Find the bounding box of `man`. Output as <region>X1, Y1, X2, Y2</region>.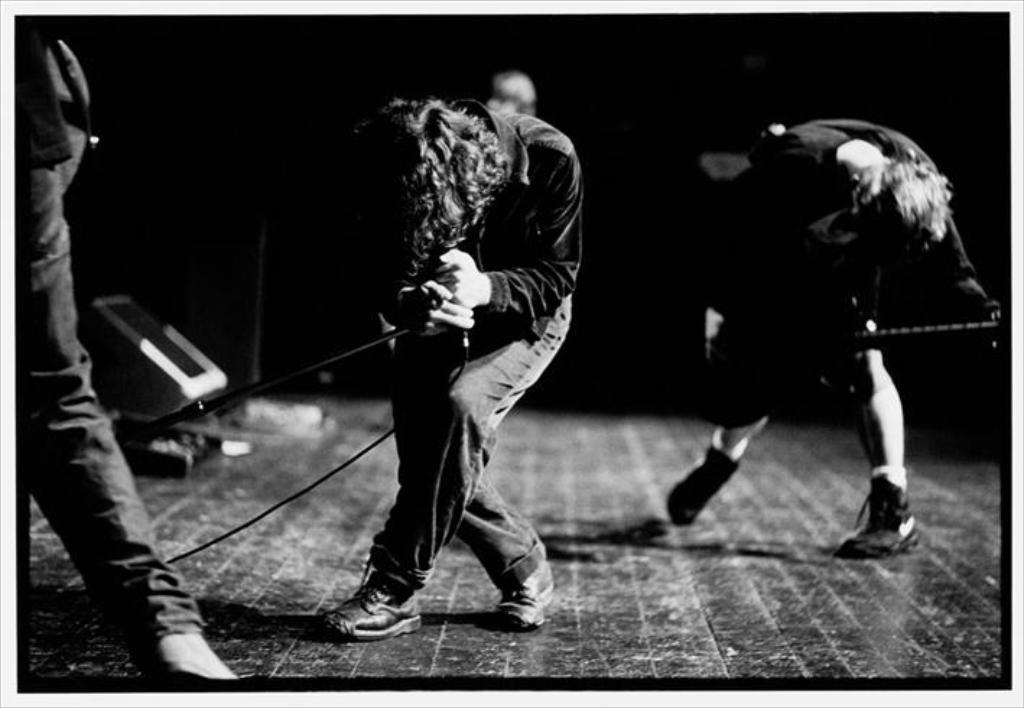
<region>315, 64, 586, 639</region>.
